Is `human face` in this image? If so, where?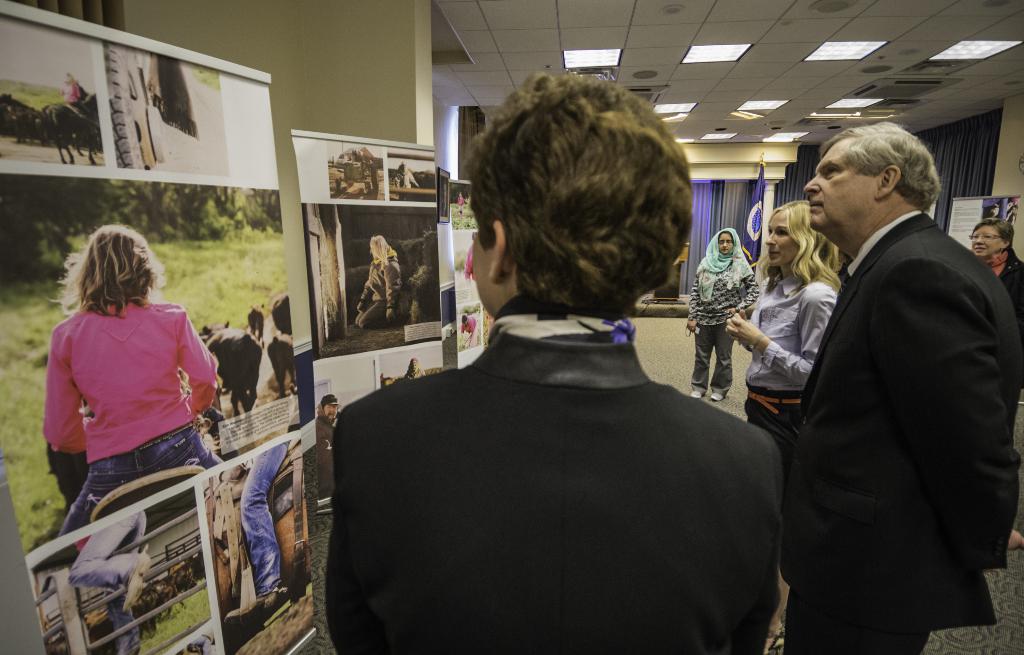
Yes, at {"left": 717, "top": 230, "right": 733, "bottom": 255}.
